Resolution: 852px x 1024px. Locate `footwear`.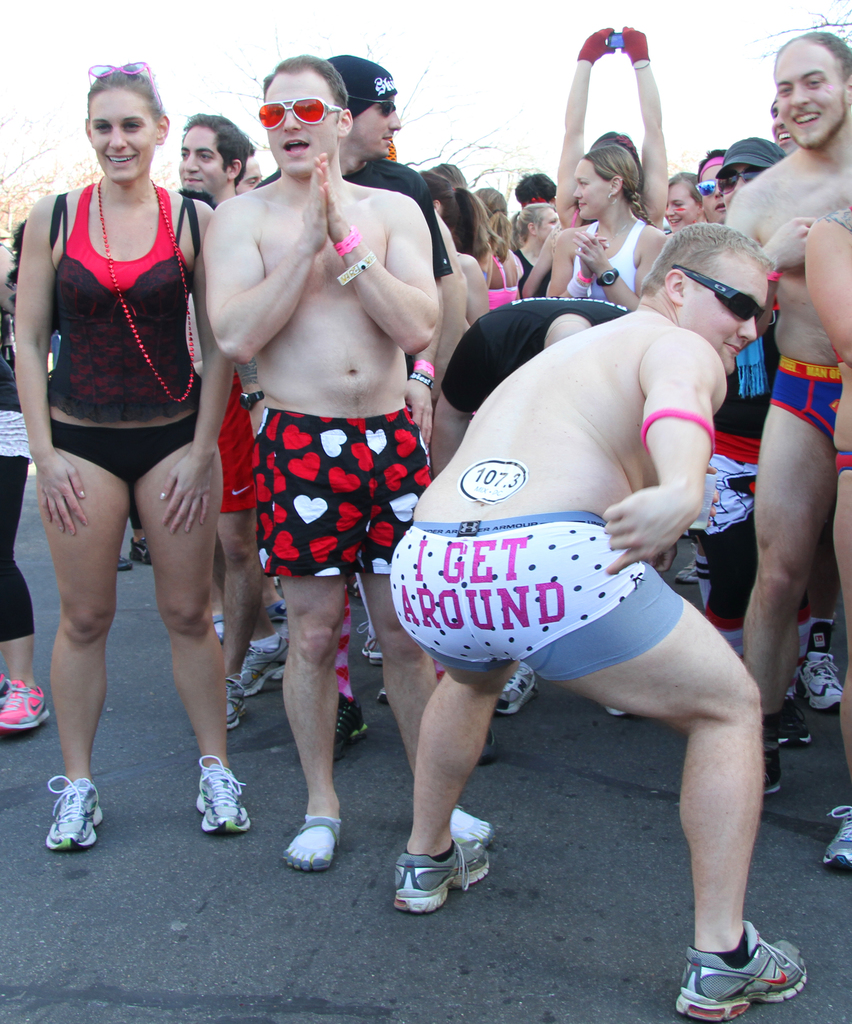
(x1=454, y1=803, x2=495, y2=840).
